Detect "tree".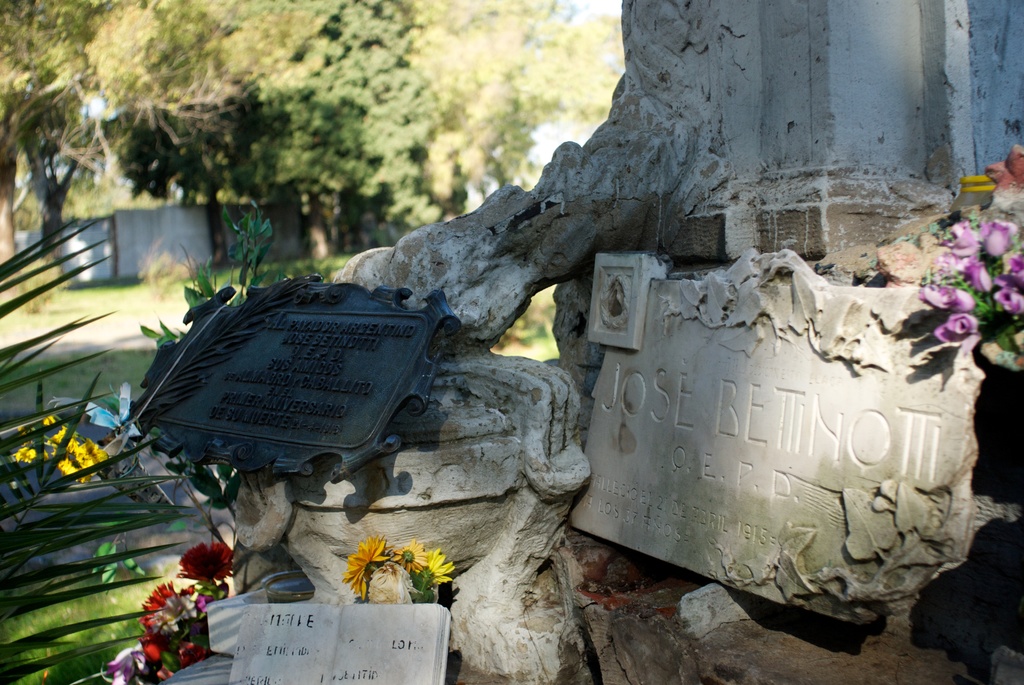
Detected at Rect(554, 0, 628, 129).
